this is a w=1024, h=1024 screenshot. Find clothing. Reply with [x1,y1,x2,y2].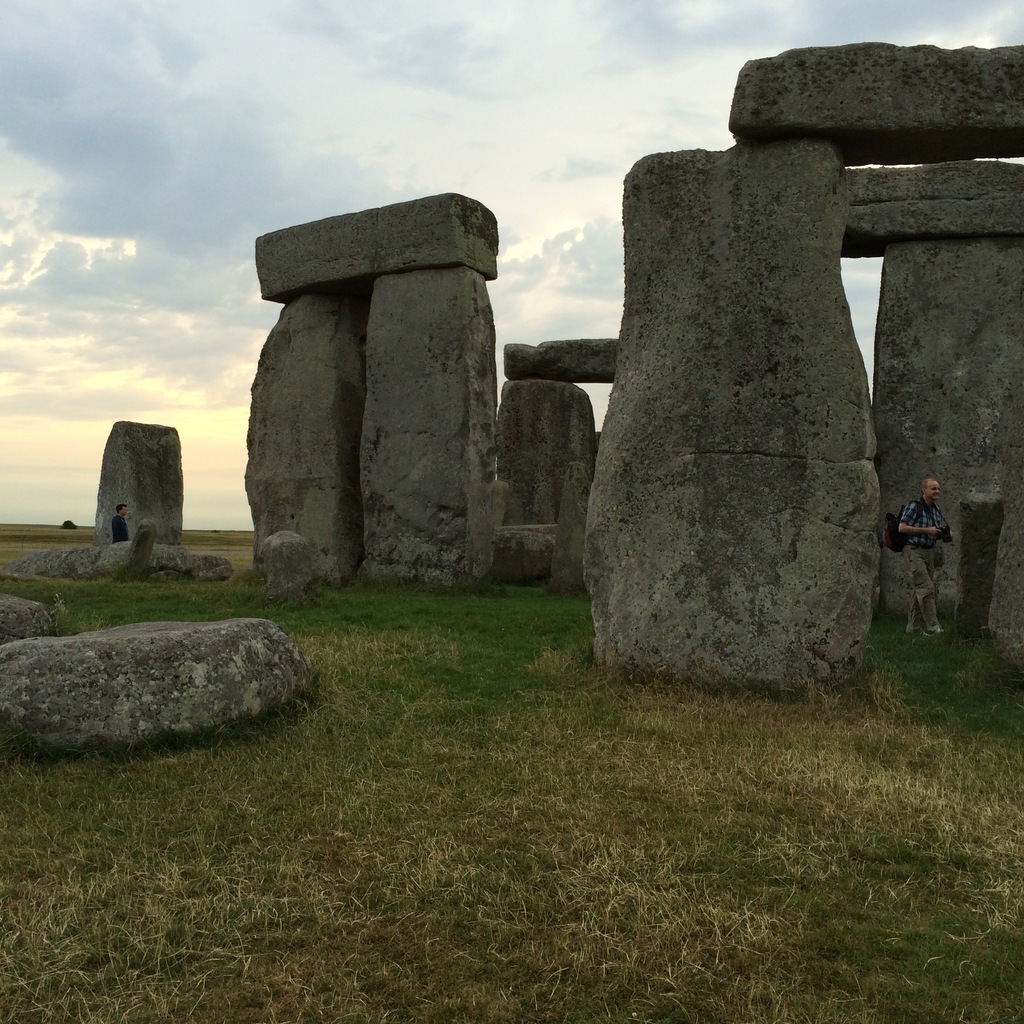
[899,495,957,622].
